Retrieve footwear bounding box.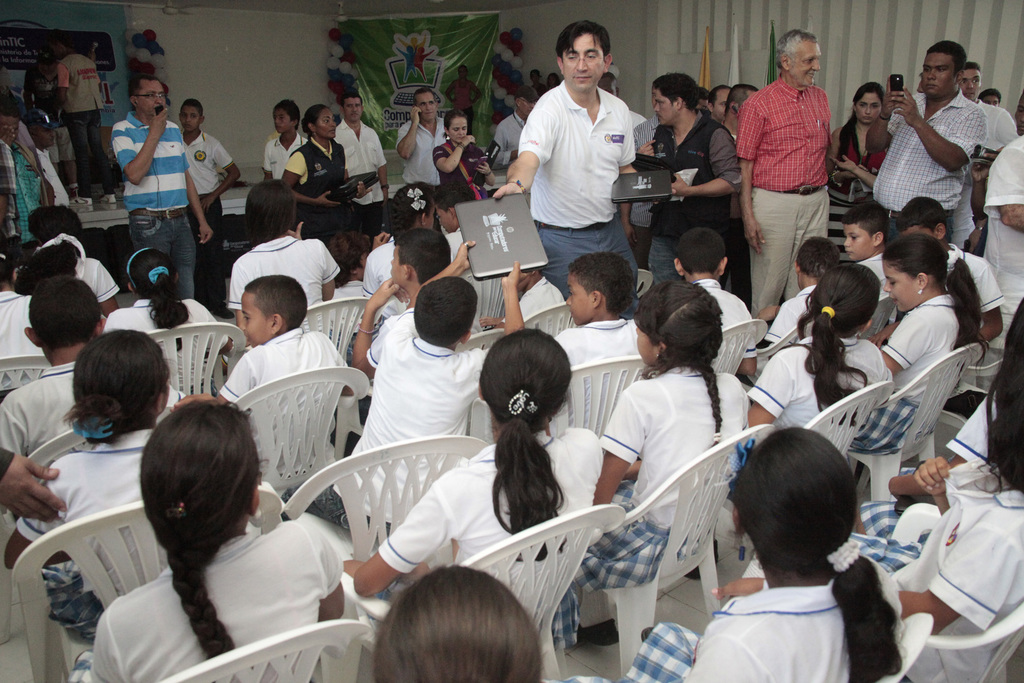
Bounding box: <bbox>684, 541, 717, 579</bbox>.
